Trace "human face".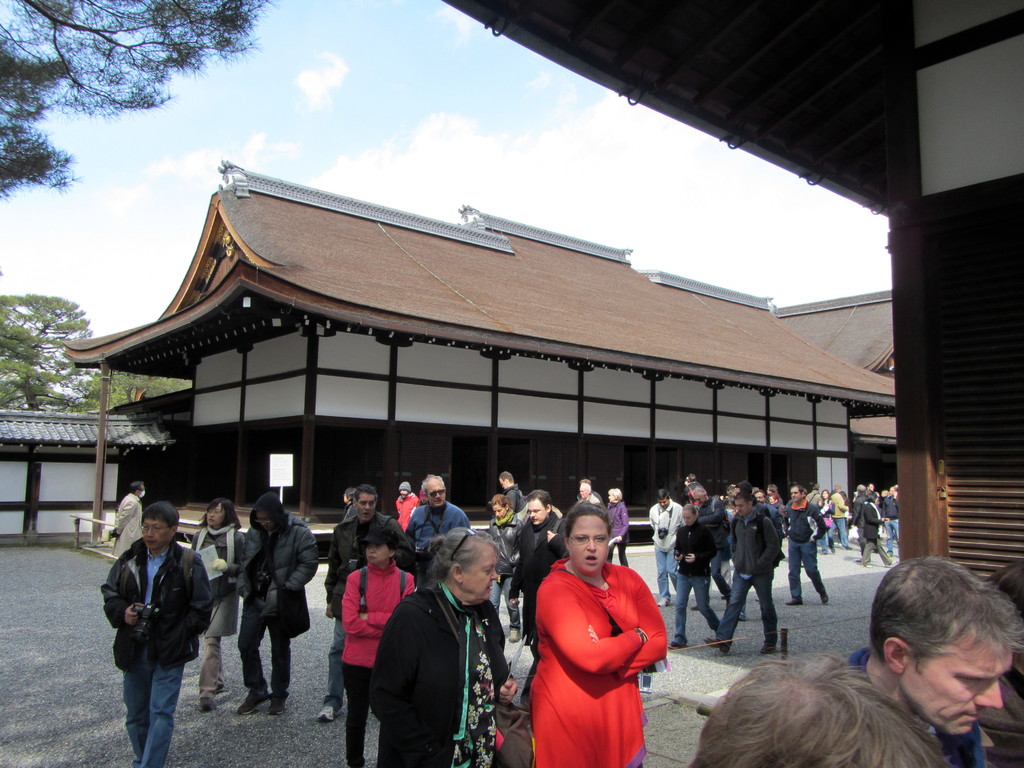
Traced to l=821, t=490, r=829, b=500.
